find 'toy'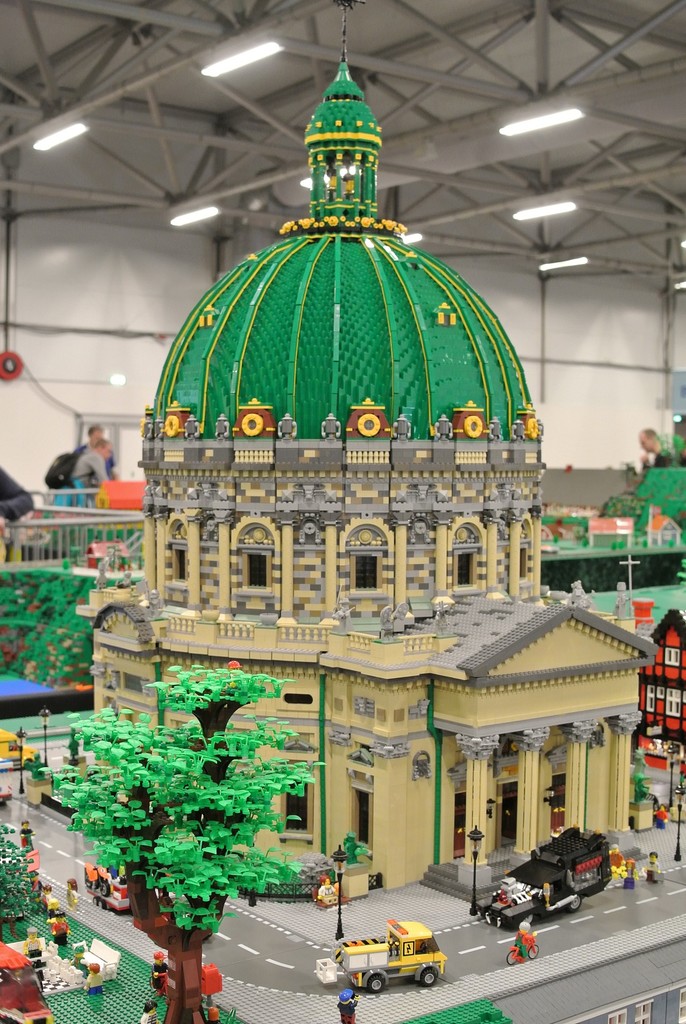
(left=51, top=660, right=329, bottom=1023)
